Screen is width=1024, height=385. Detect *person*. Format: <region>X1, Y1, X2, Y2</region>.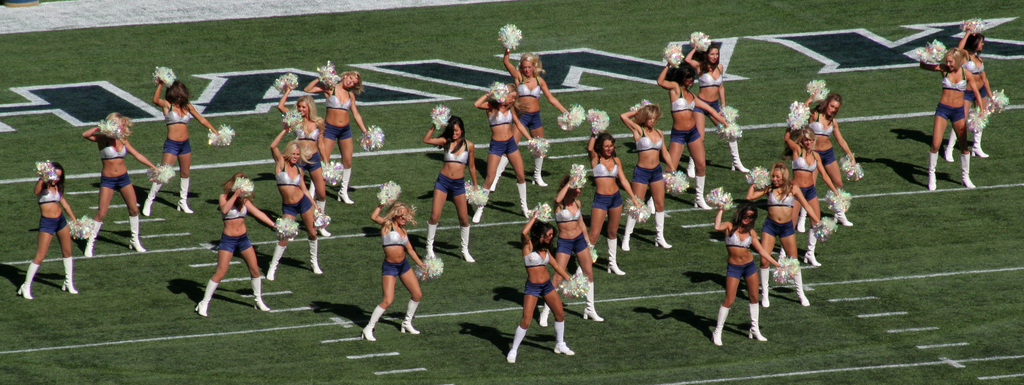
<region>193, 174, 286, 312</region>.
